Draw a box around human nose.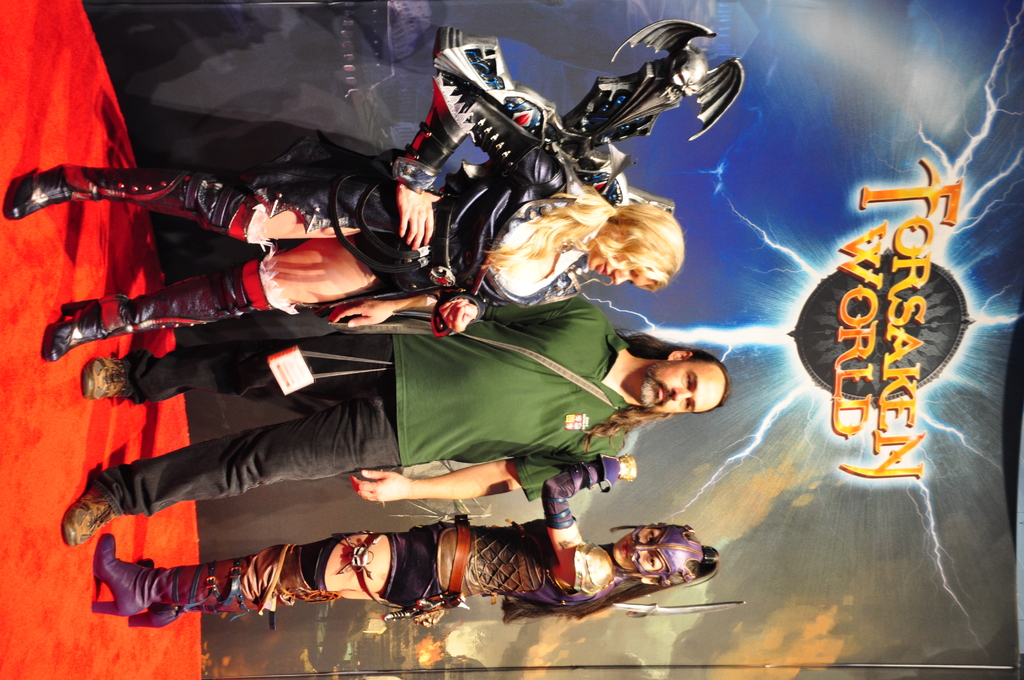
x1=611 y1=267 x2=628 y2=287.
